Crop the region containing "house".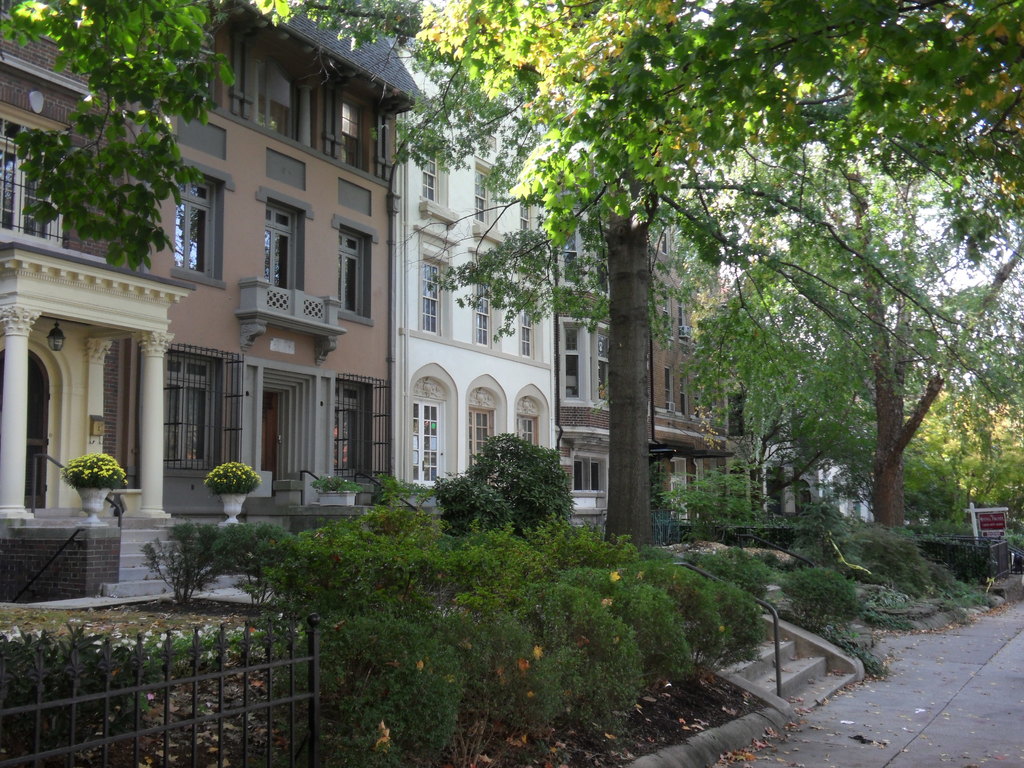
Crop region: (906, 502, 927, 527).
